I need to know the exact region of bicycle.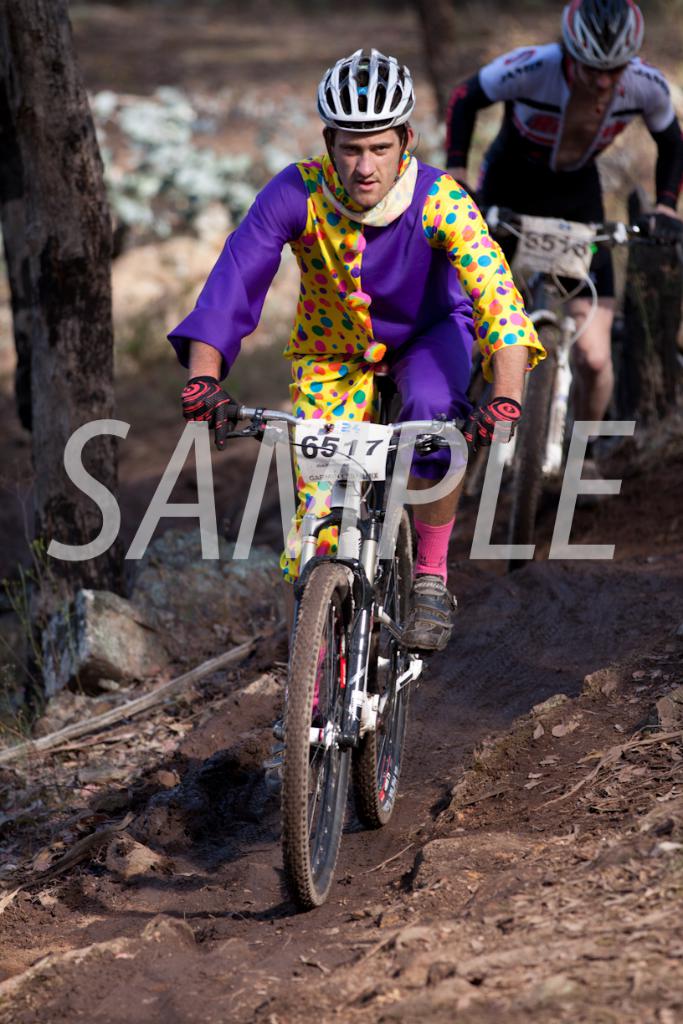
Region: crop(469, 202, 682, 565).
